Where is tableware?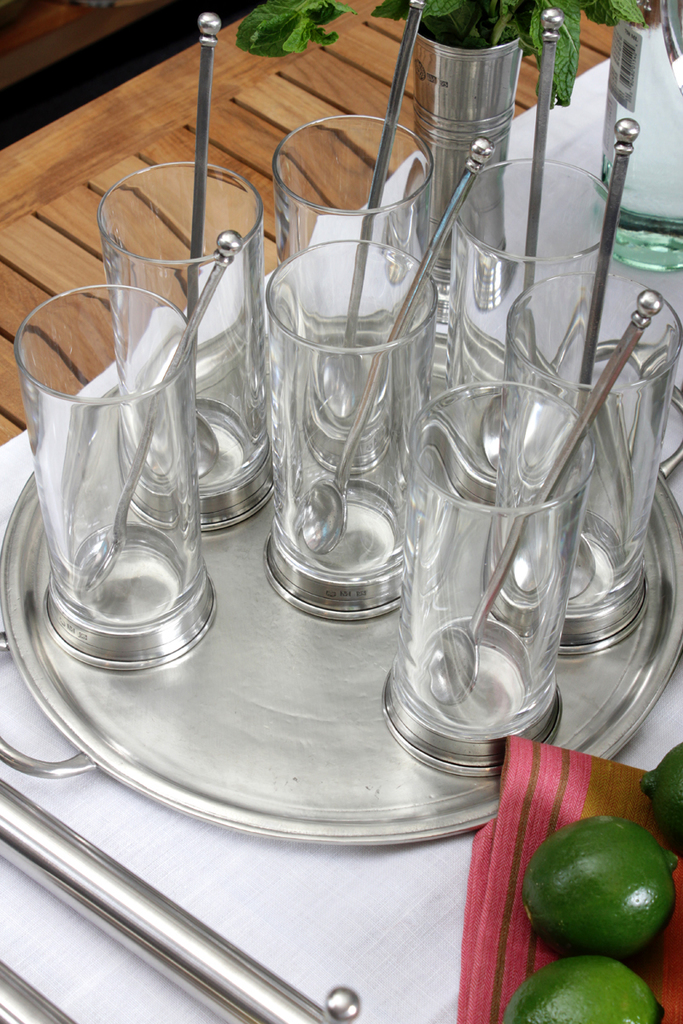
box=[424, 148, 628, 526].
